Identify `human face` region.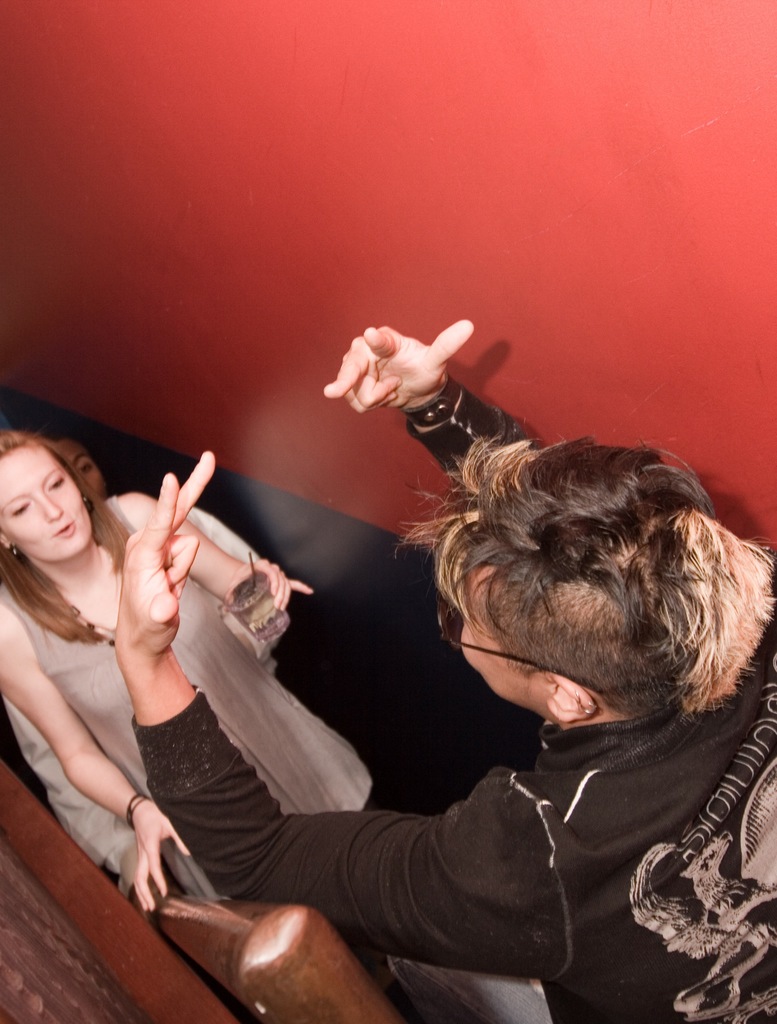
Region: [0,428,93,580].
